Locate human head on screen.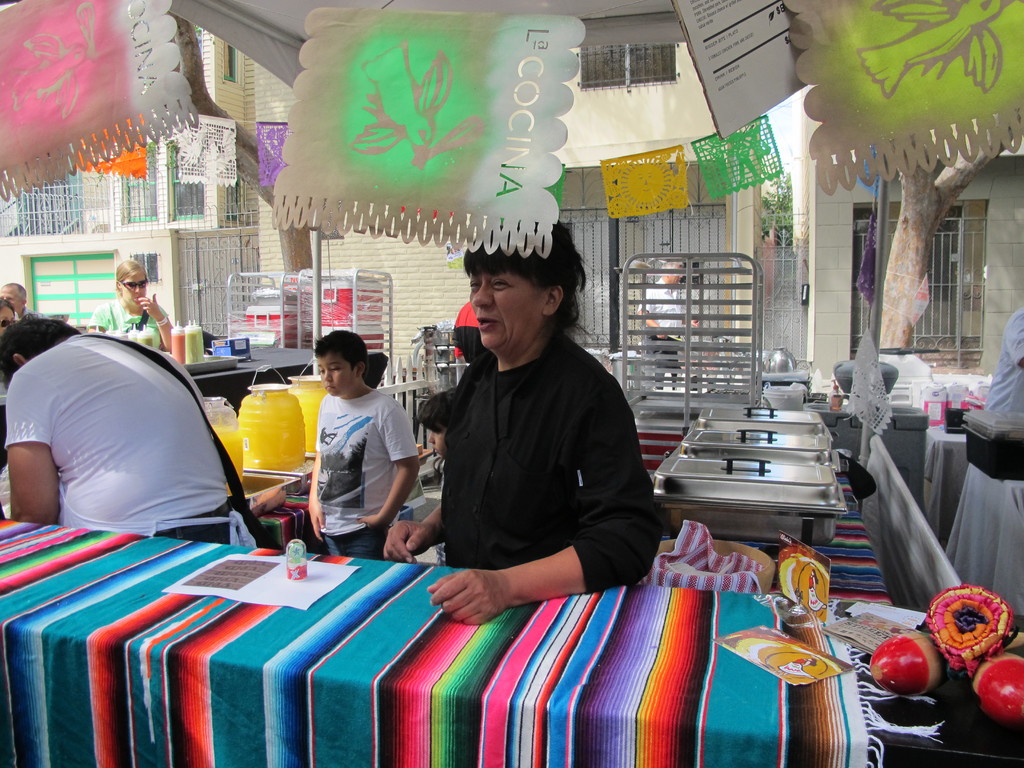
On screen at 0,316,77,387.
